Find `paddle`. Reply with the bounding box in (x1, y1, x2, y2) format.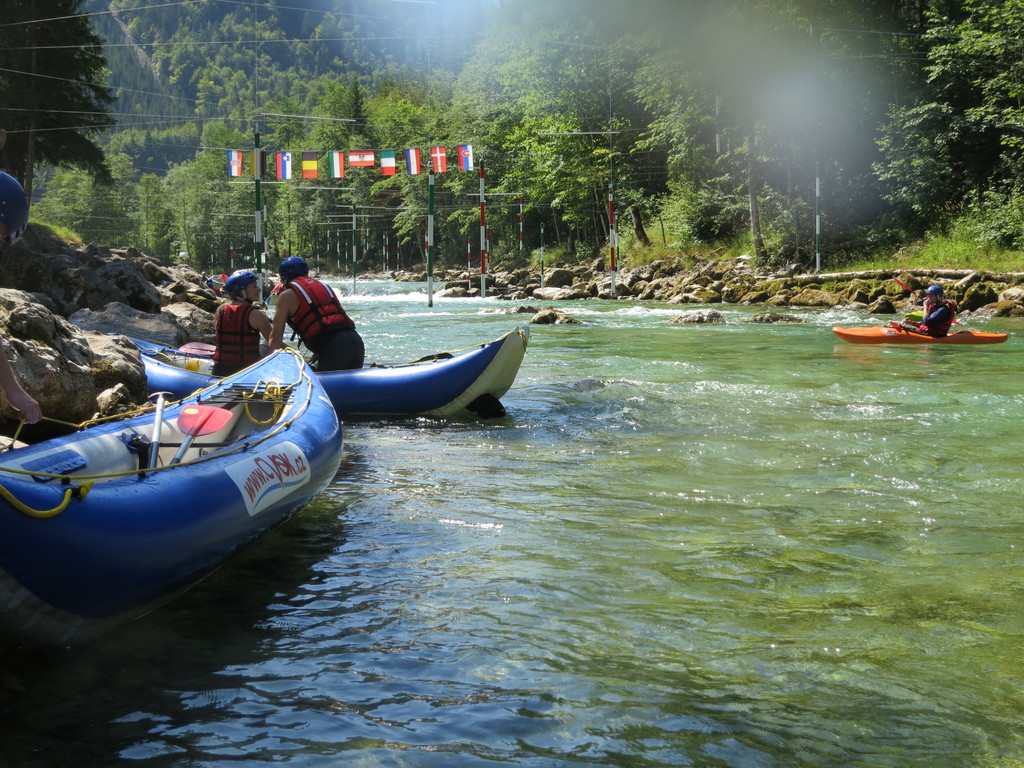
(890, 320, 929, 335).
